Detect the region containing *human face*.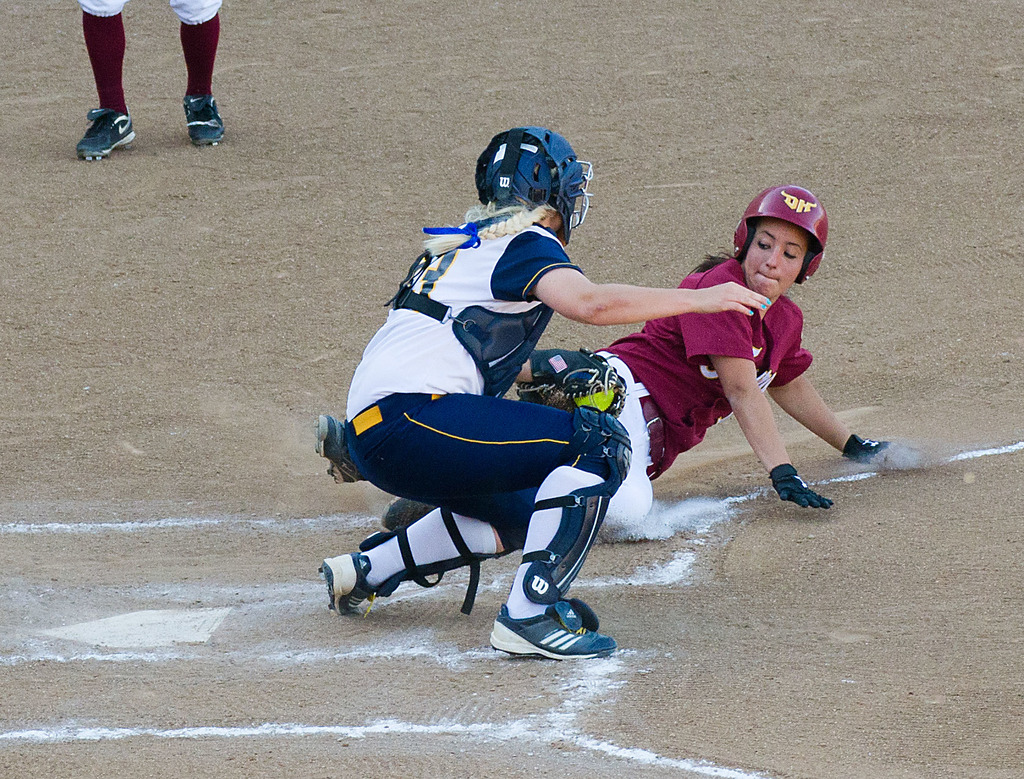
<region>734, 218, 812, 303</region>.
